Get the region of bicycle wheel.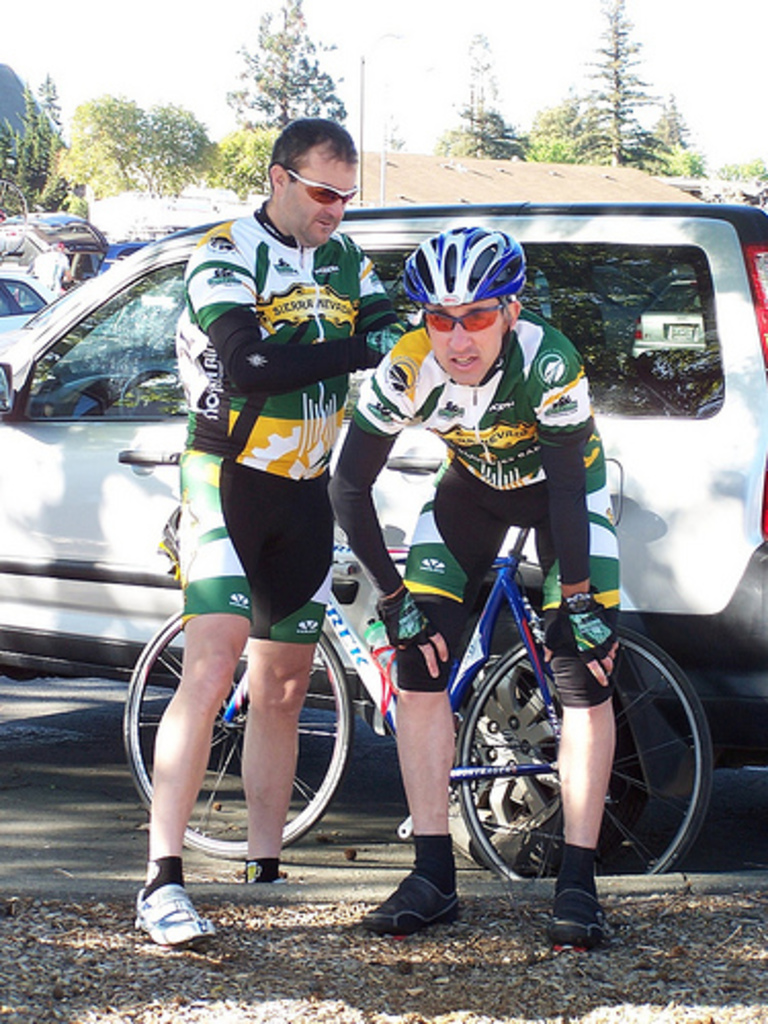
<bbox>121, 602, 352, 856</bbox>.
